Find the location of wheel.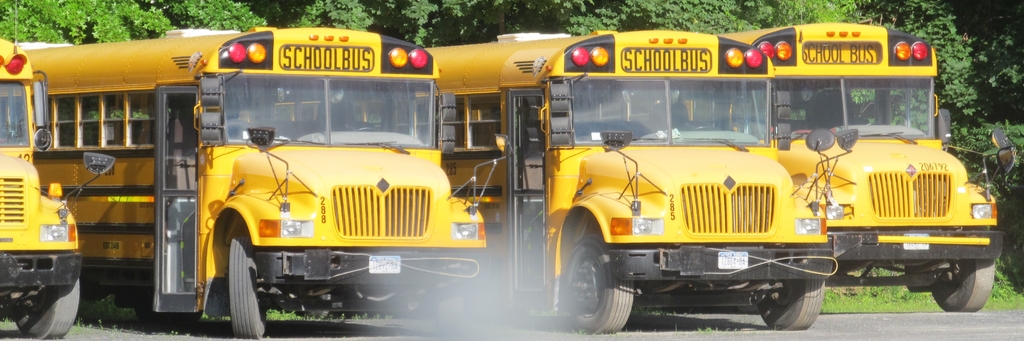
Location: x1=12, y1=272, x2=85, y2=340.
